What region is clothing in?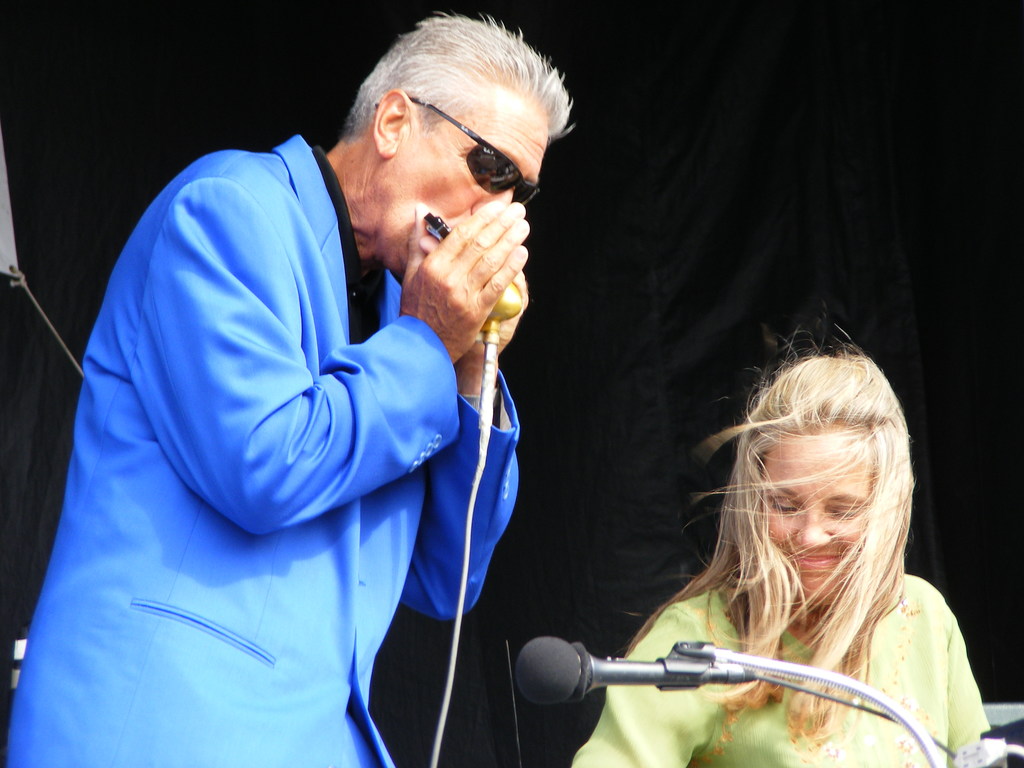
crop(0, 125, 530, 767).
